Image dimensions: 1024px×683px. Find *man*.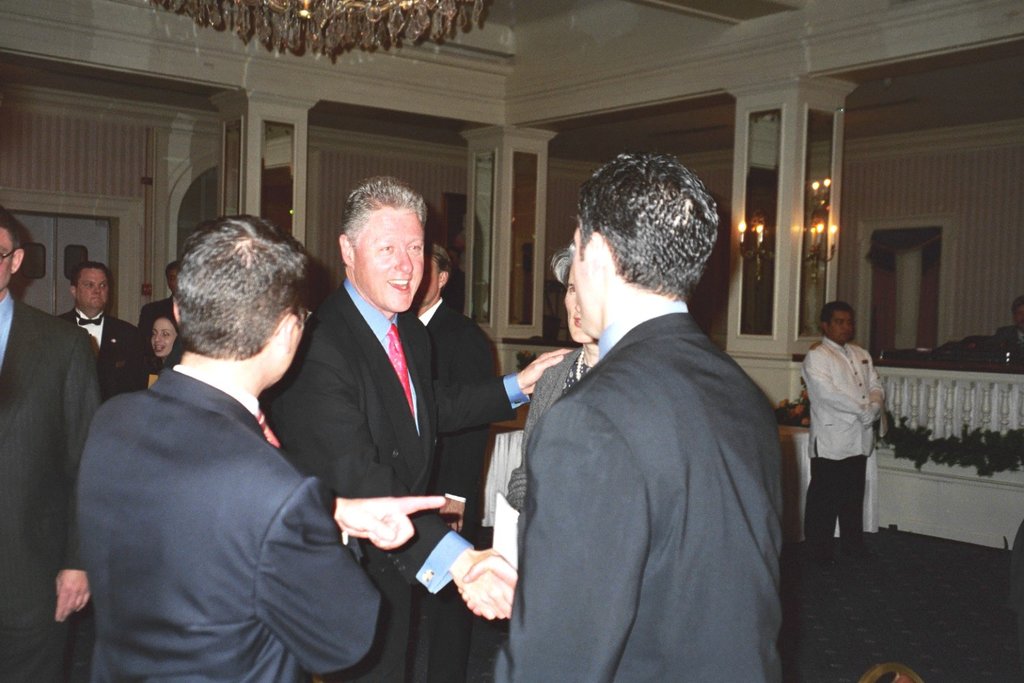
x1=806 y1=296 x2=894 y2=574.
